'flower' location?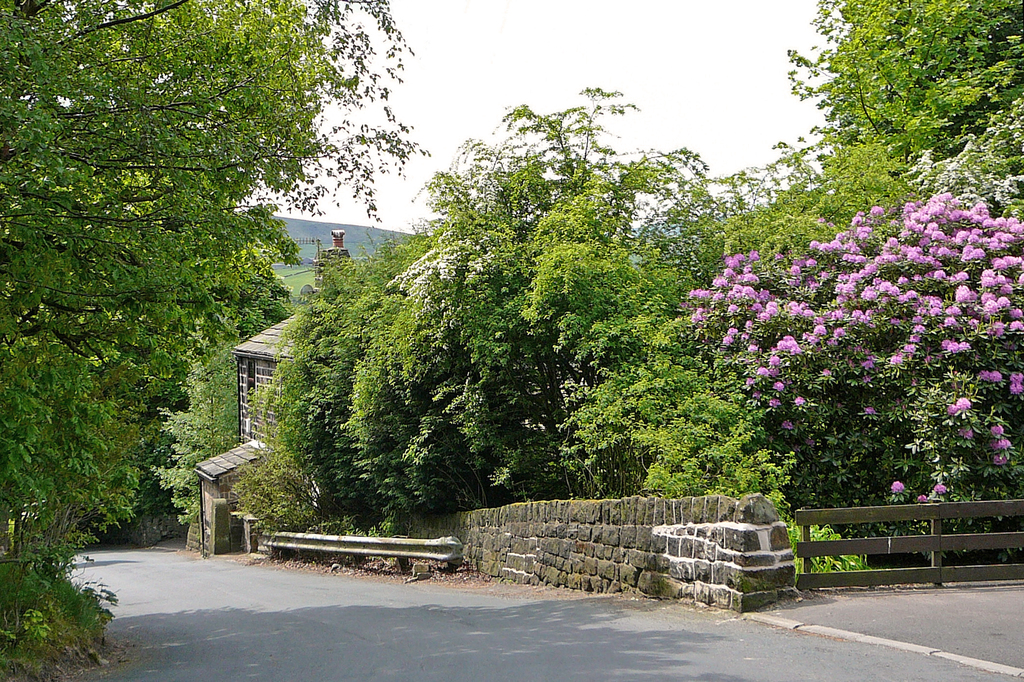
pyautogui.locateOnScreen(892, 480, 906, 493)
